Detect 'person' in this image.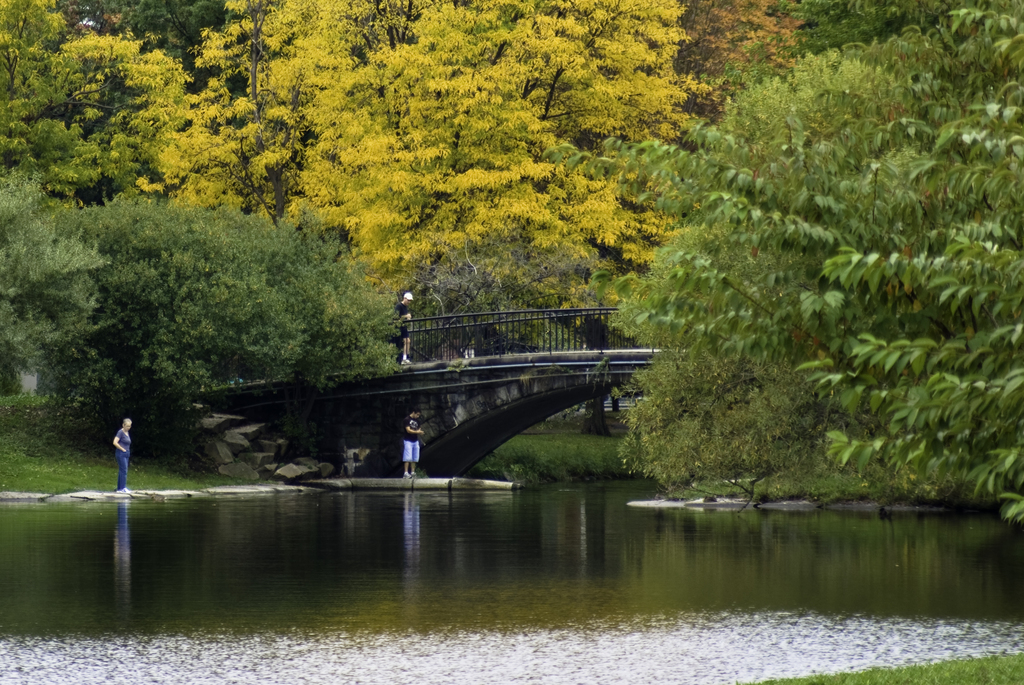
Detection: <bbox>111, 419, 131, 494</bbox>.
